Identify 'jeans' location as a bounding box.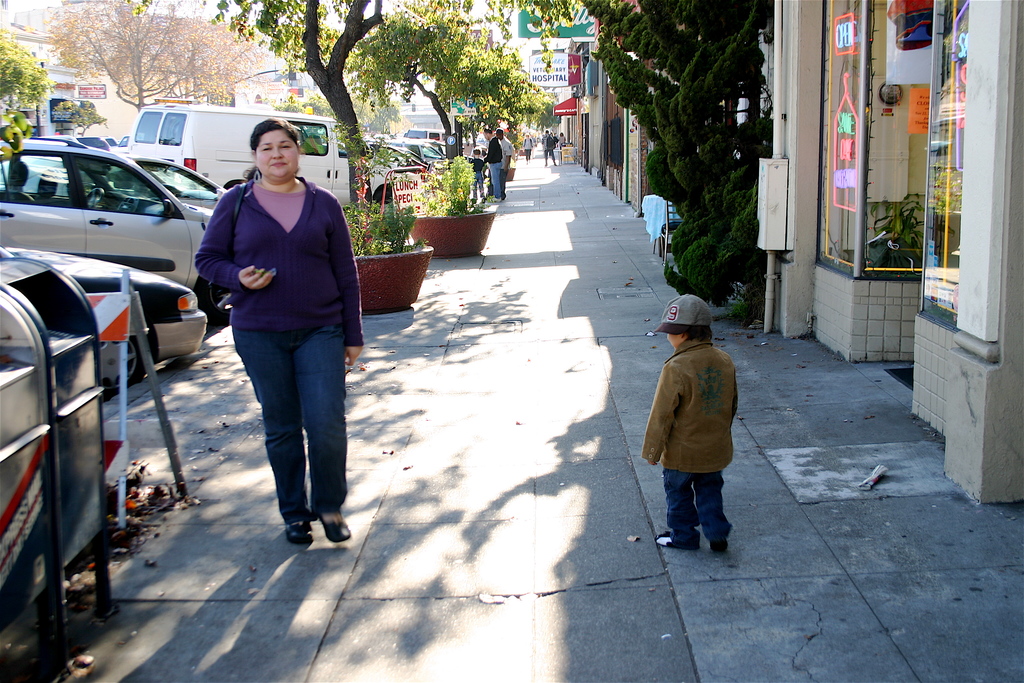
[228,325,348,527].
